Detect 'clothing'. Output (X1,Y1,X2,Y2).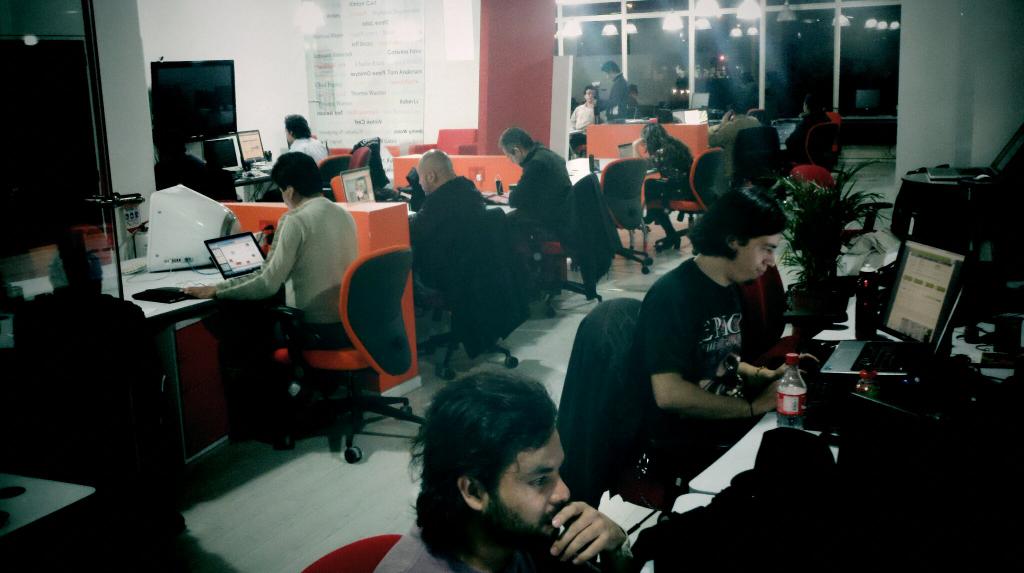
(787,112,829,163).
